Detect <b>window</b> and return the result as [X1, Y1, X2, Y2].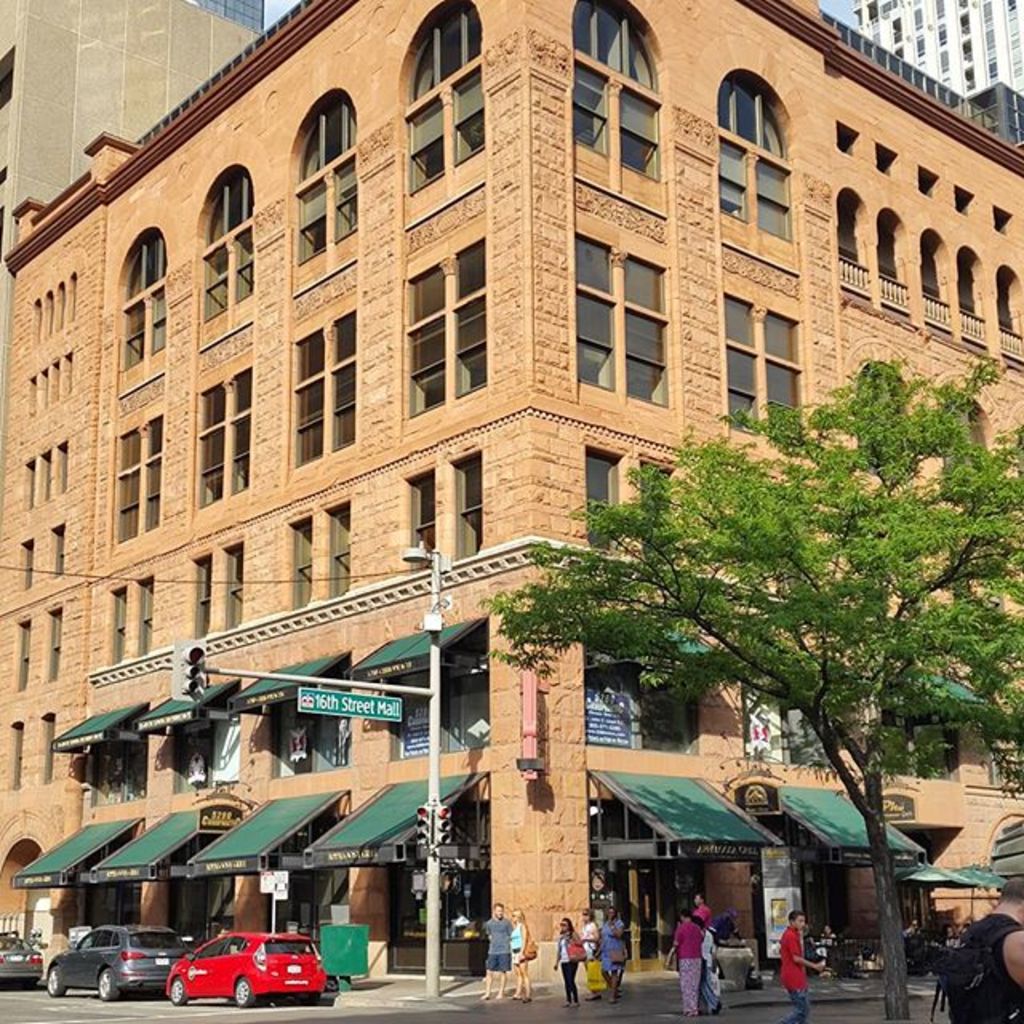
[174, 686, 237, 794].
